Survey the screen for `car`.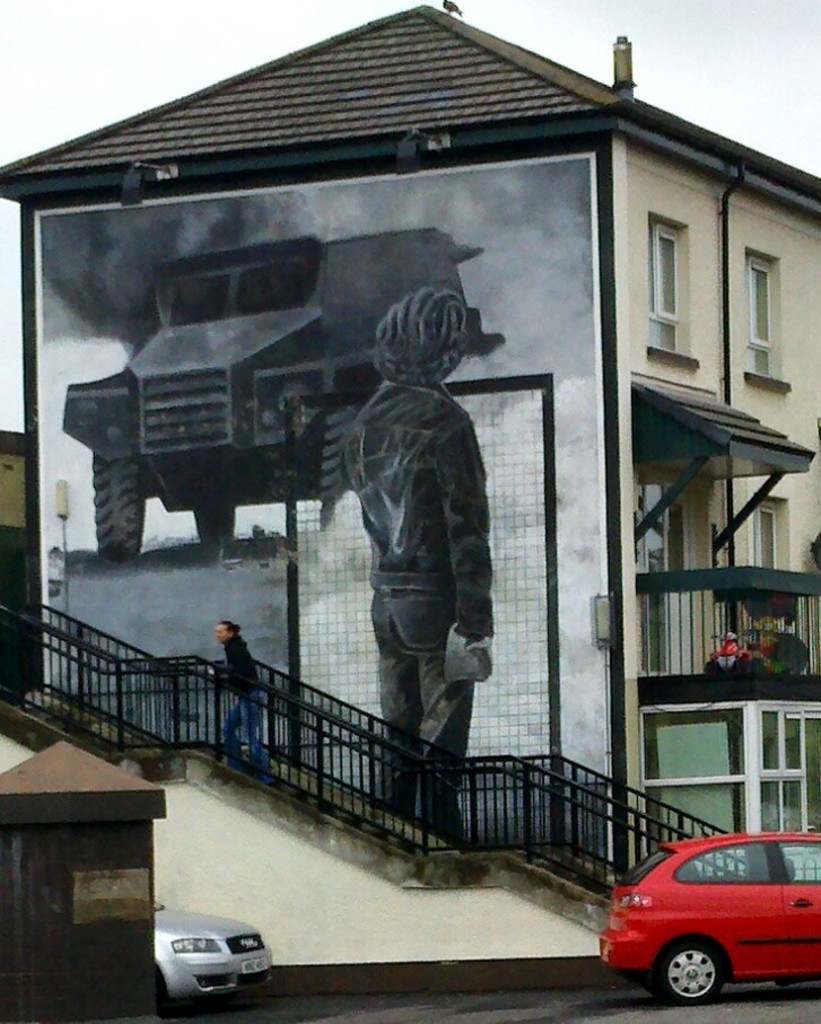
Survey found: box(149, 896, 274, 1016).
